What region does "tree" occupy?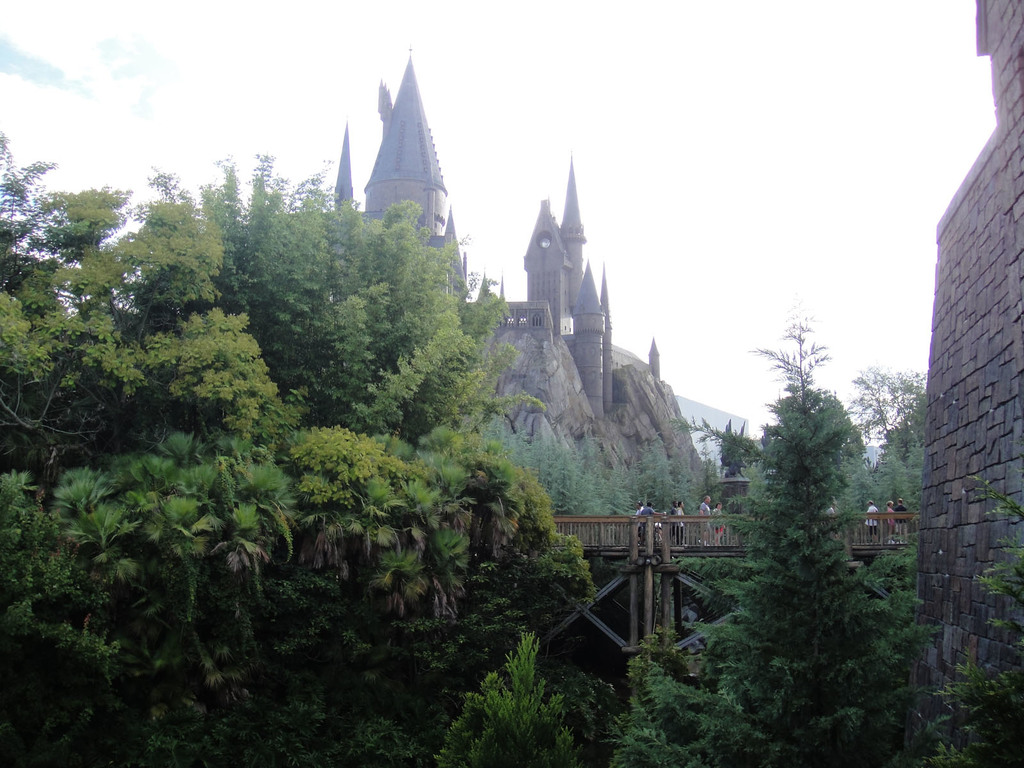
(x1=901, y1=472, x2=1023, y2=767).
